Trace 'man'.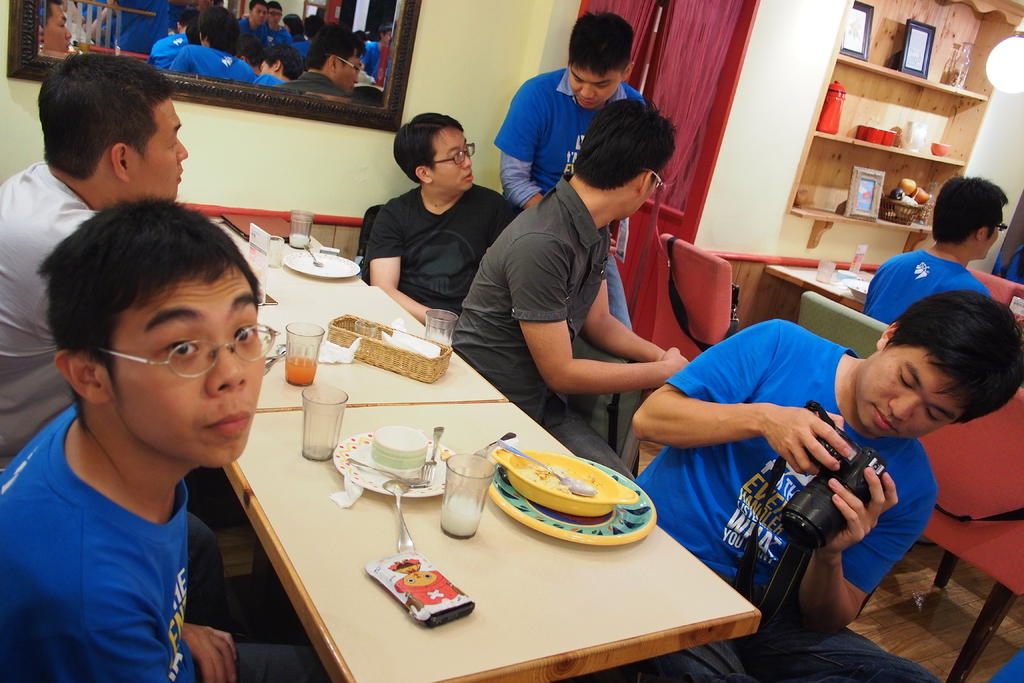
Traced to left=0, top=195, right=275, bottom=682.
